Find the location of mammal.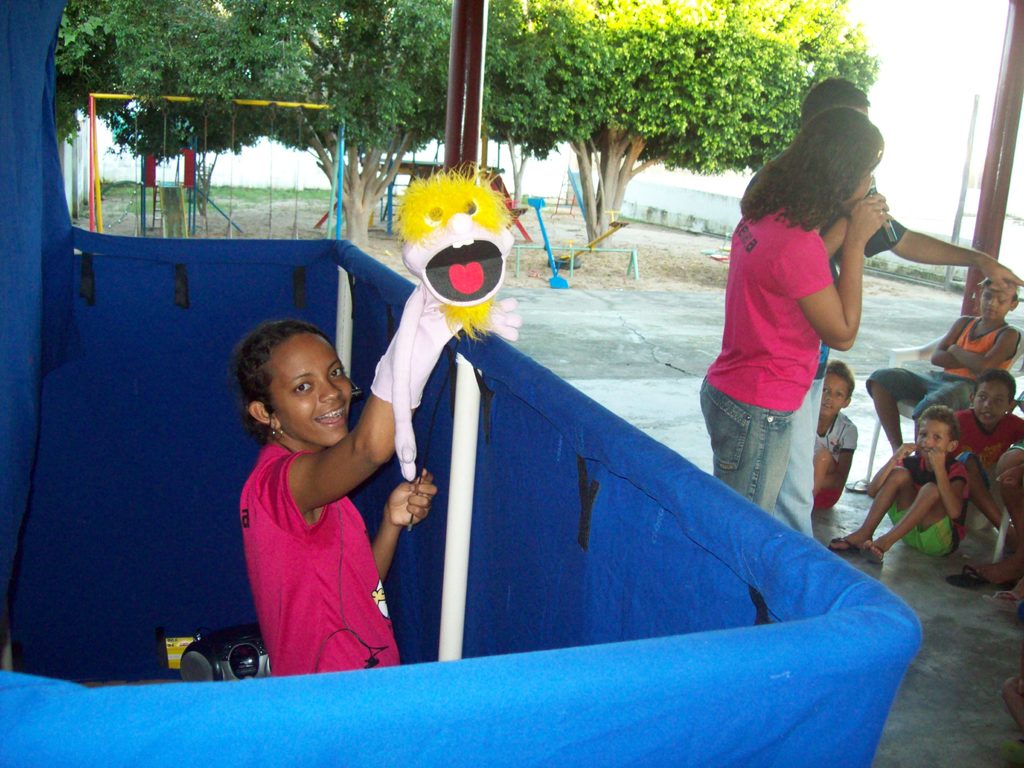
Location: select_region(686, 125, 903, 545).
